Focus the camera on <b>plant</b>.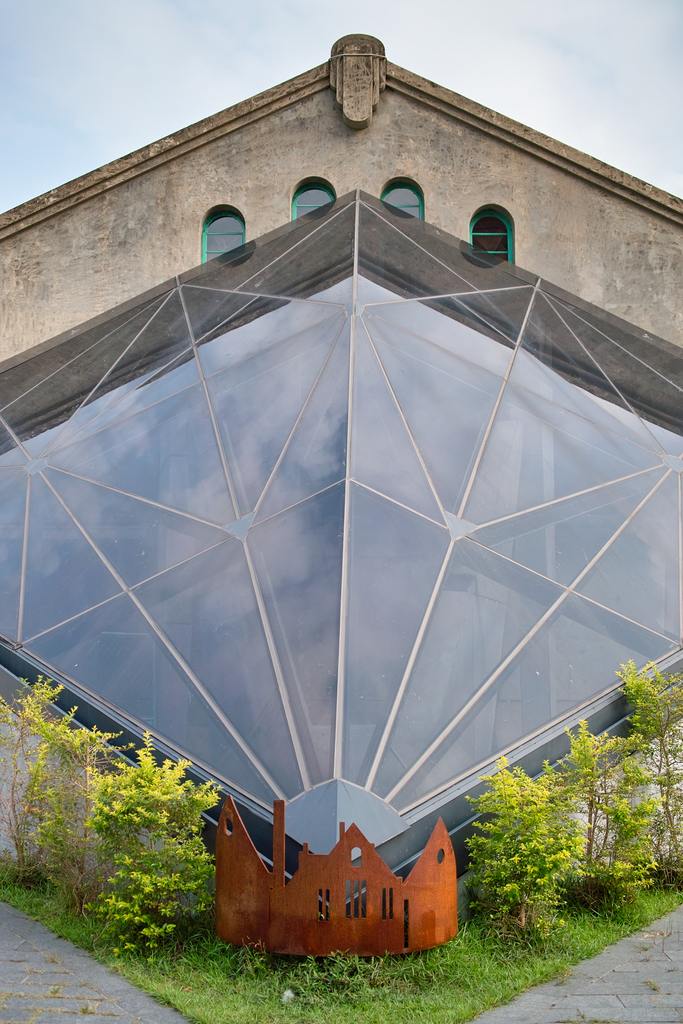
Focus region: [left=597, top=644, right=682, bottom=882].
